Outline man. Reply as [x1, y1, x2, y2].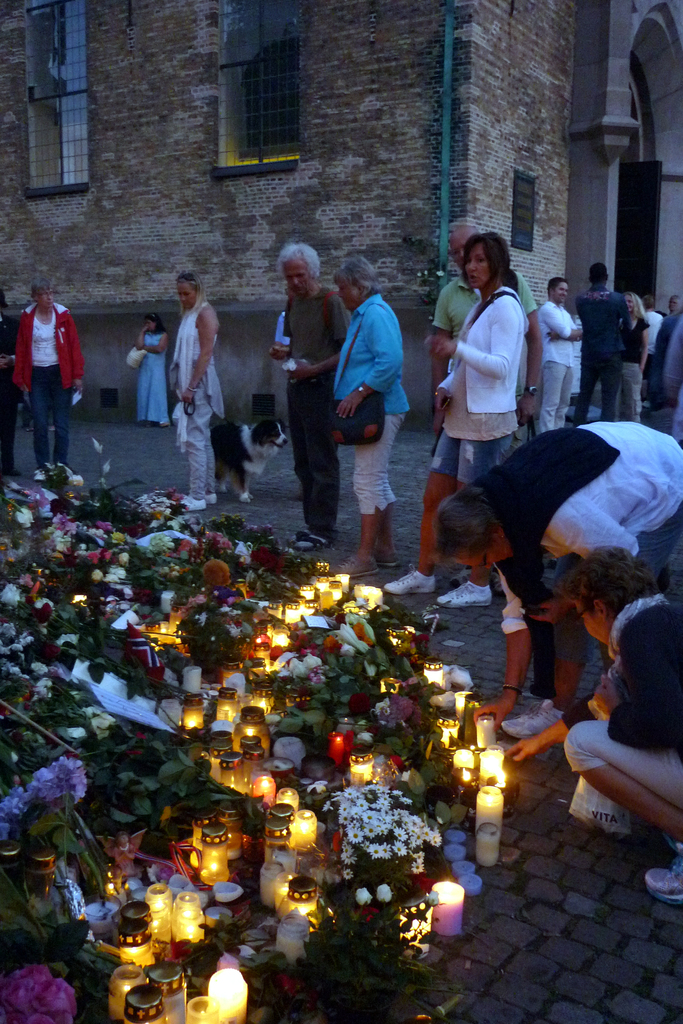
[577, 259, 633, 426].
